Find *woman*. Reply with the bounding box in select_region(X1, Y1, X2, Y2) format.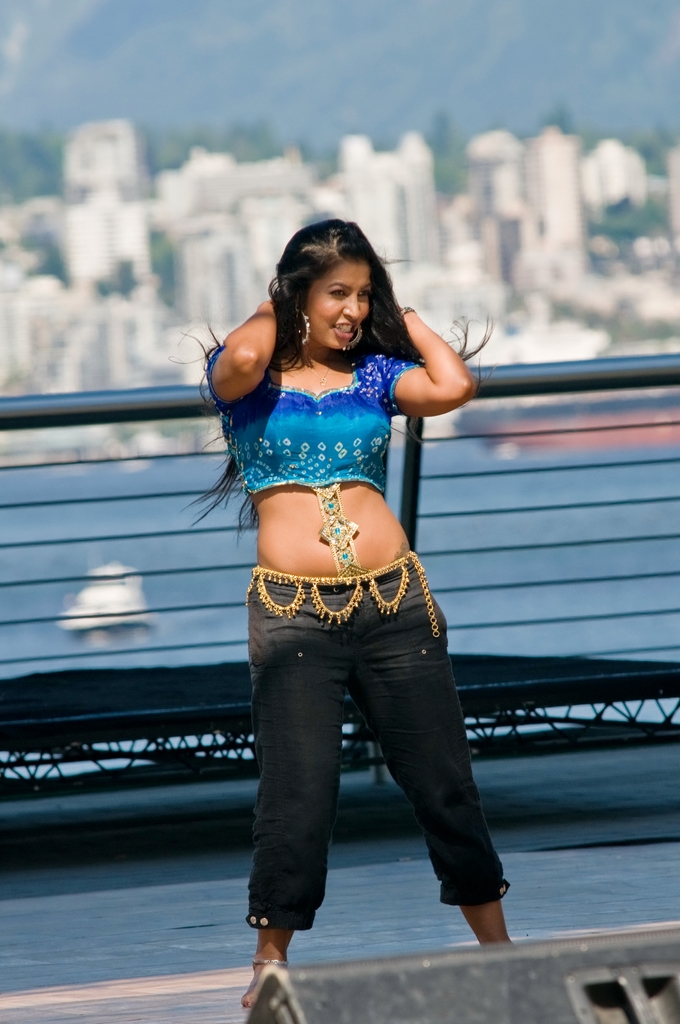
select_region(190, 196, 506, 977).
